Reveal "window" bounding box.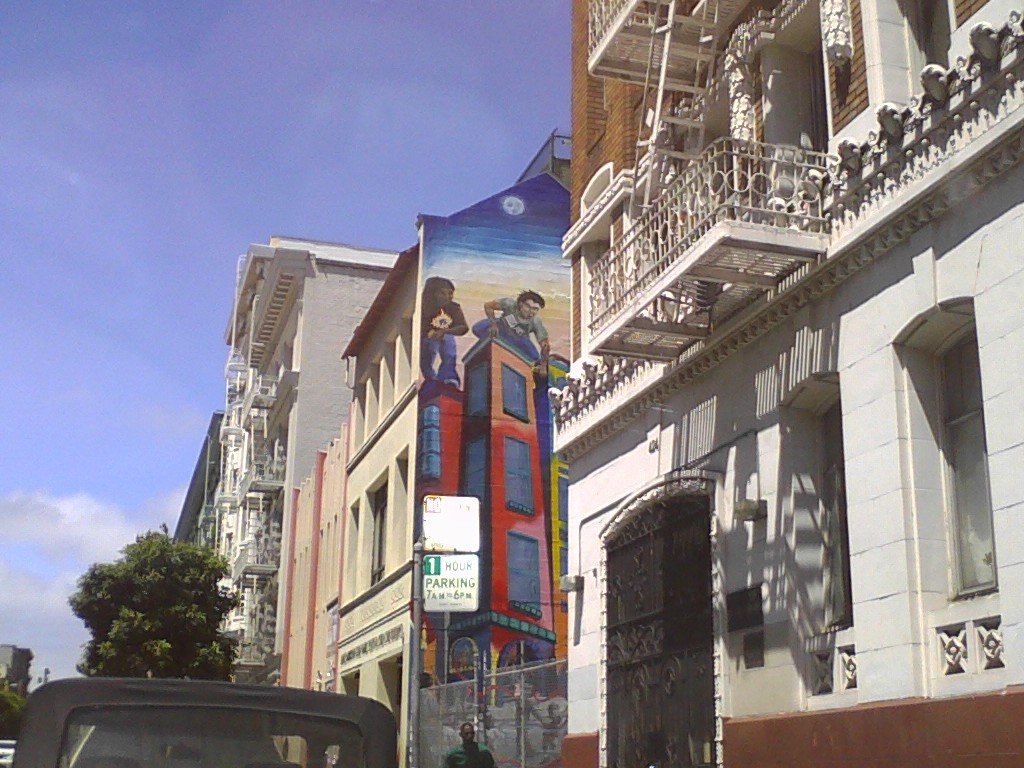
Revealed: x1=891 y1=266 x2=988 y2=634.
